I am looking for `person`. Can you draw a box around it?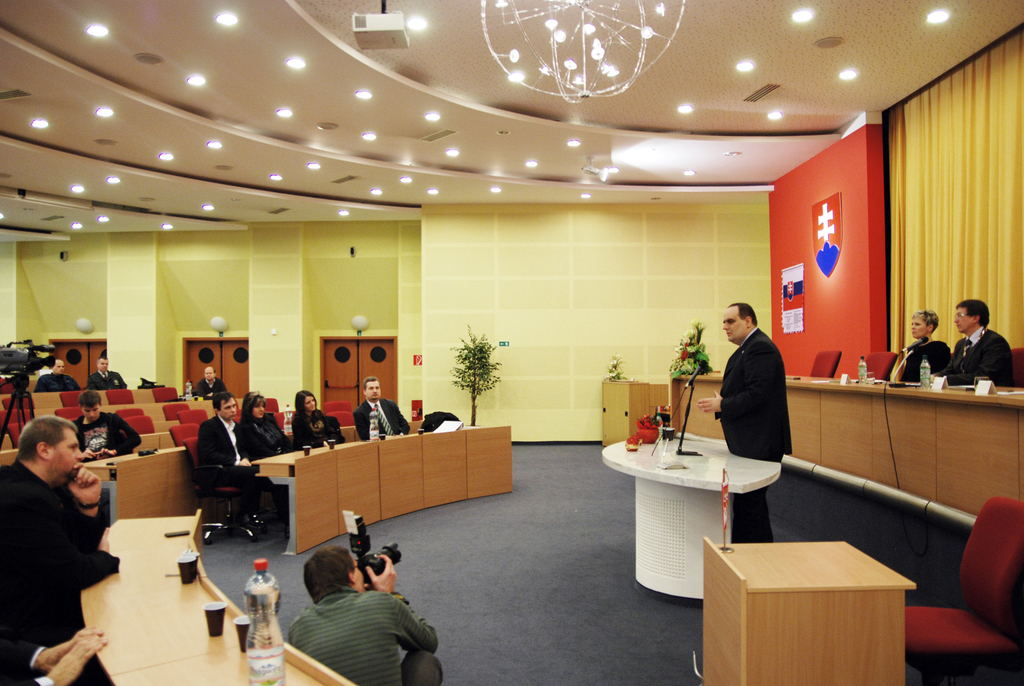
Sure, the bounding box is crop(699, 303, 793, 545).
